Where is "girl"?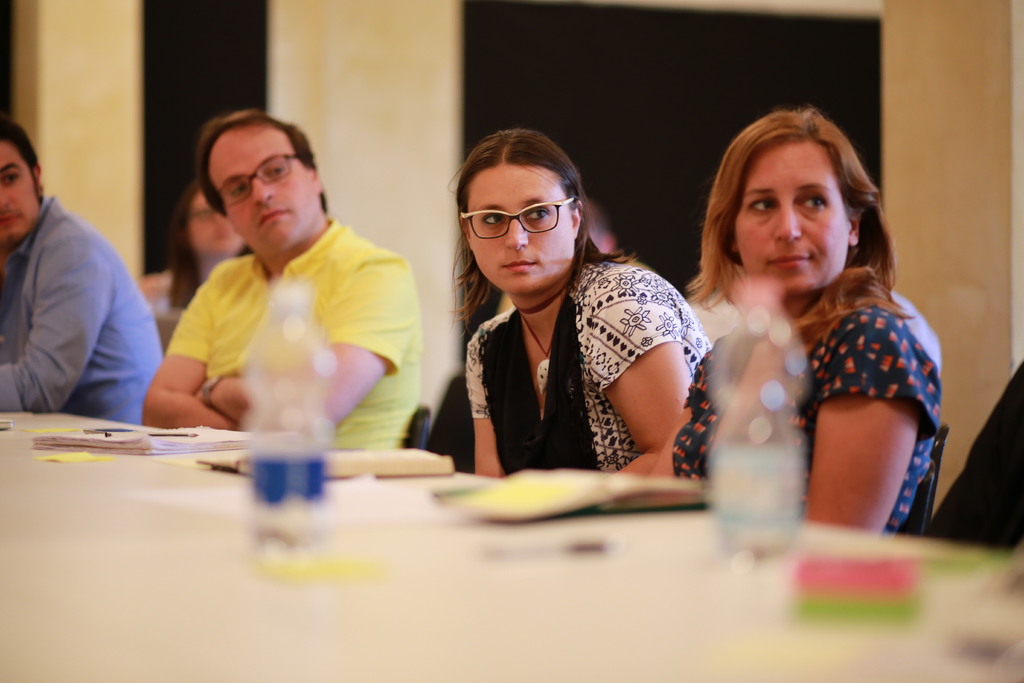
crop(126, 188, 248, 370).
